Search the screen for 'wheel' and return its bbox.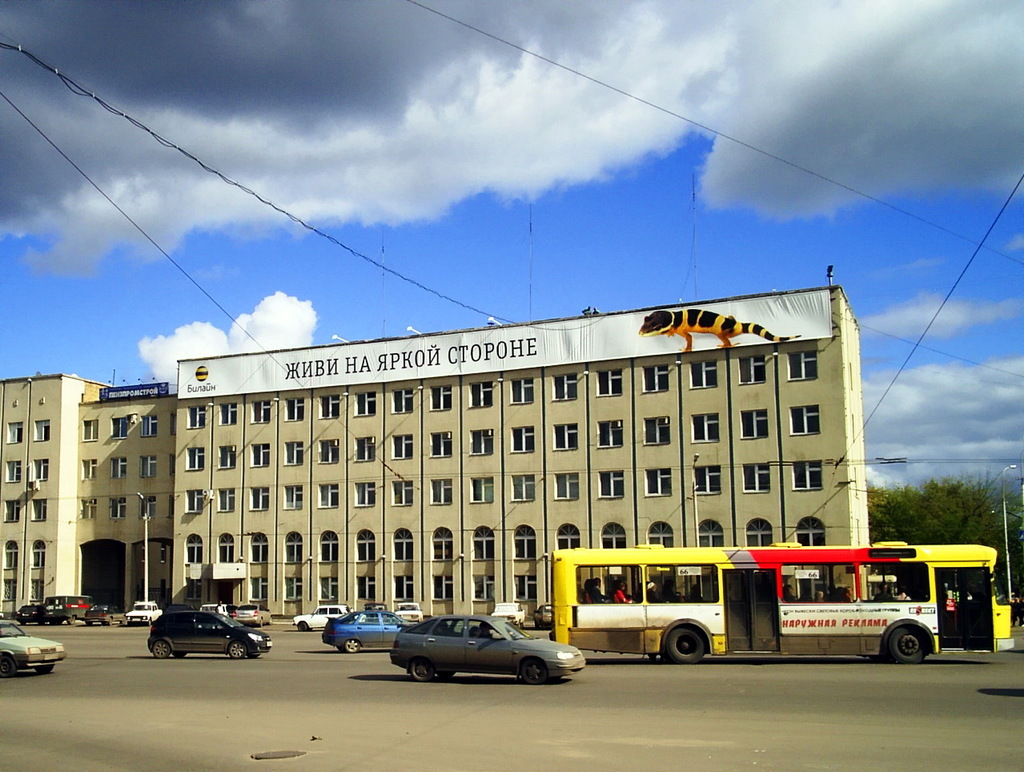
Found: (518, 621, 521, 628).
